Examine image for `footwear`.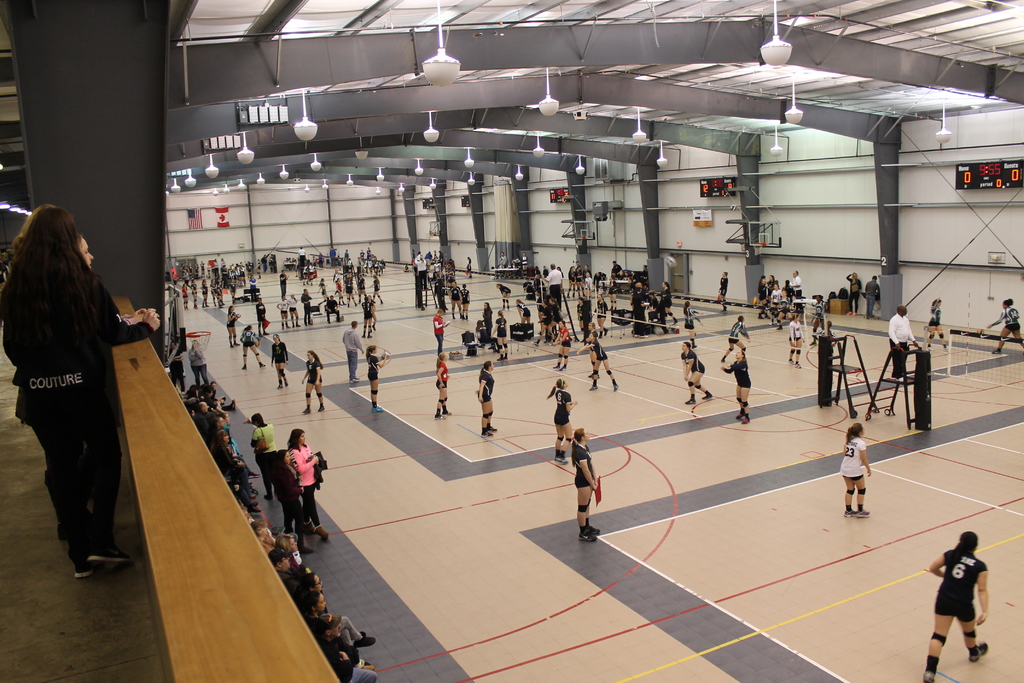
Examination result: (left=596, top=330, right=601, bottom=338).
